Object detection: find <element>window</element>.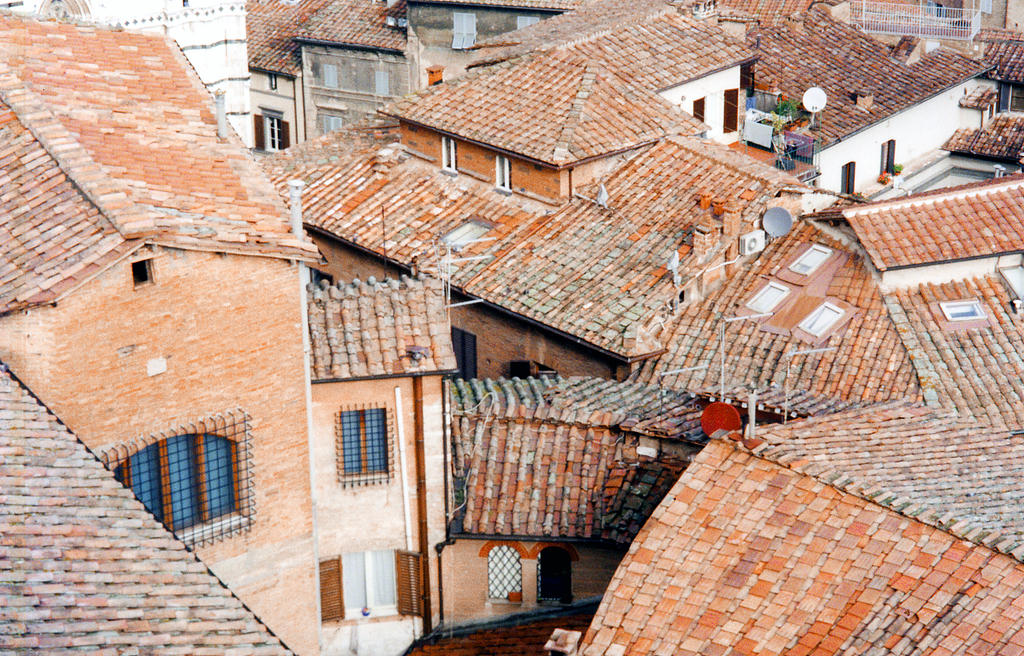
x1=320, y1=62, x2=339, y2=85.
